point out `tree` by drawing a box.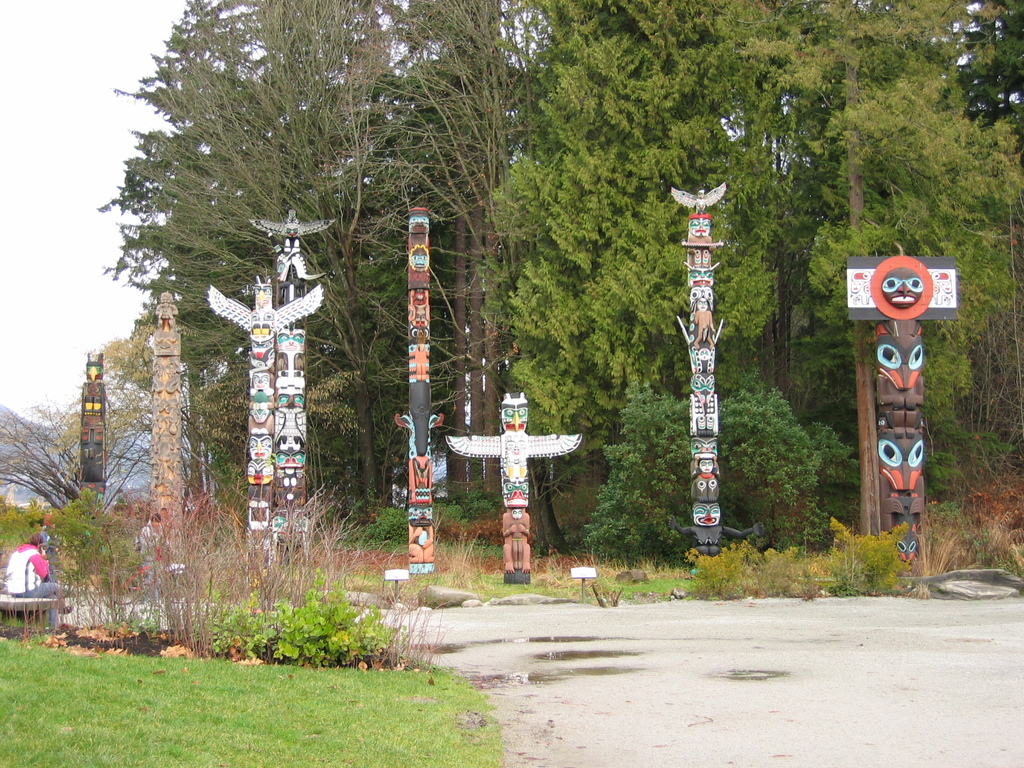
Rect(751, 0, 1023, 545).
